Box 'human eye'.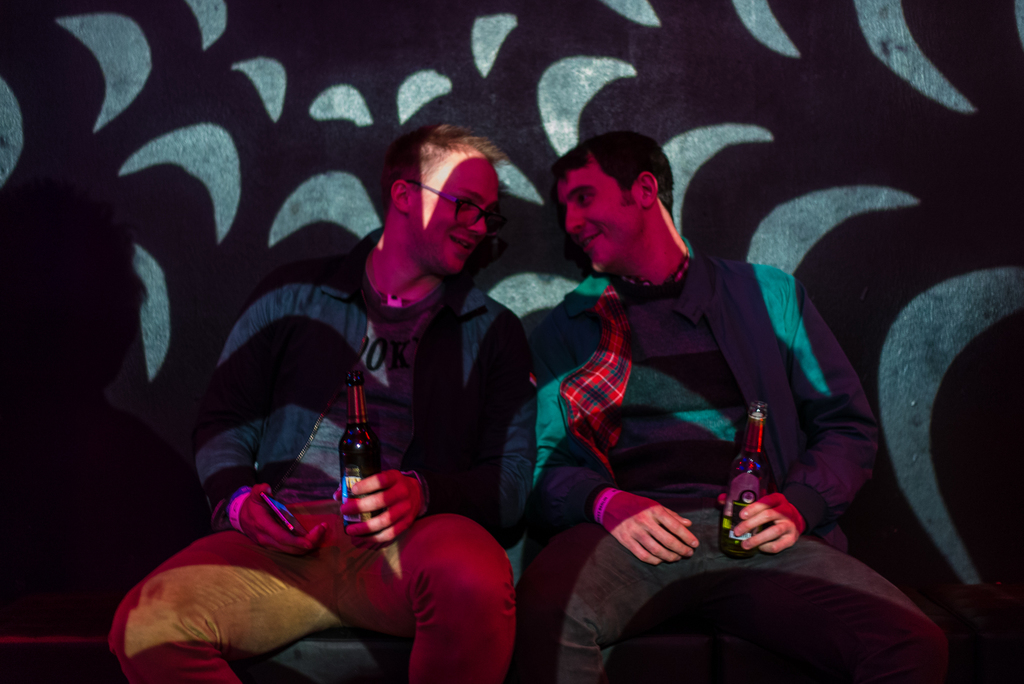
[451,194,475,210].
